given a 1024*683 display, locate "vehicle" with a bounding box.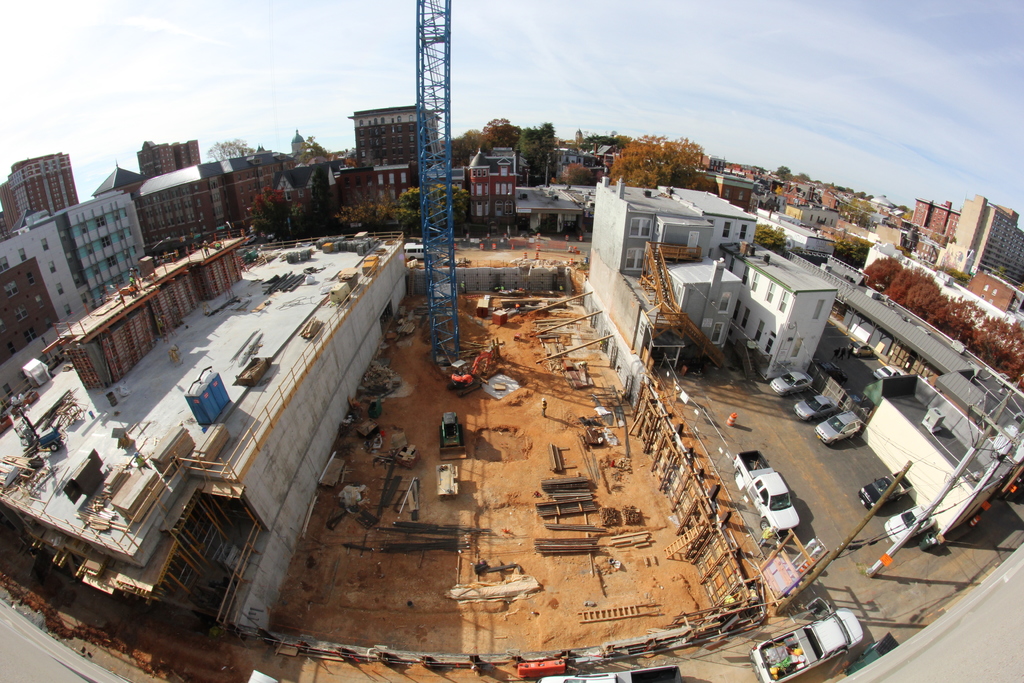
Located: 809/408/863/445.
